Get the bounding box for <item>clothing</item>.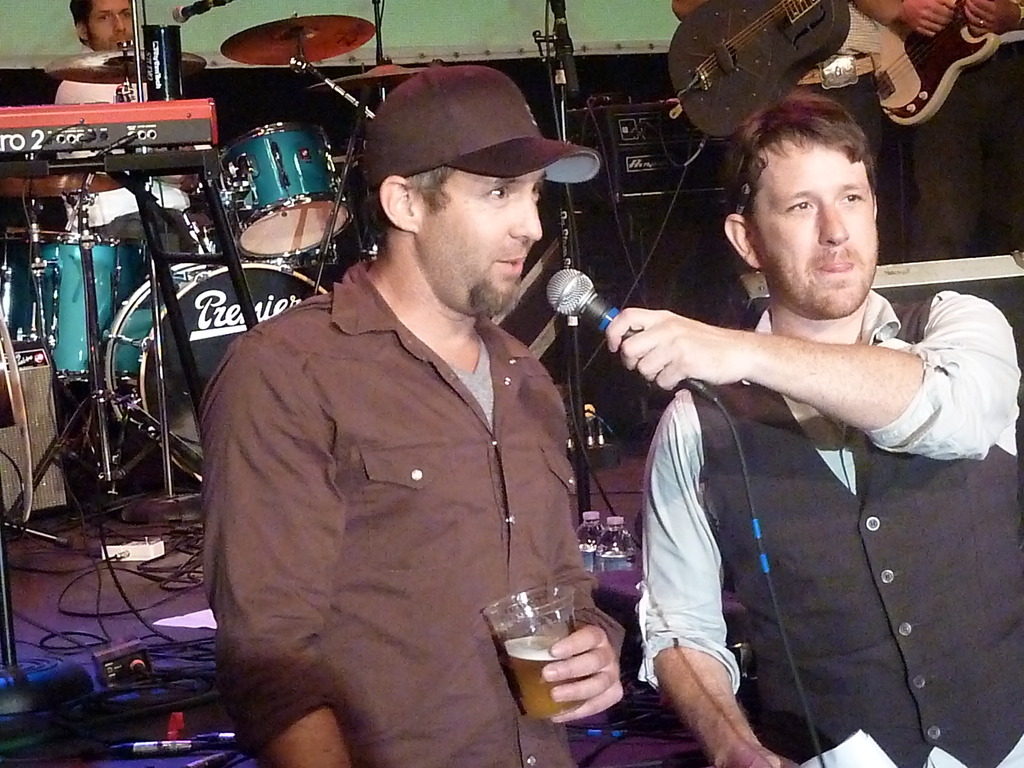
(x1=913, y1=0, x2=1023, y2=263).
